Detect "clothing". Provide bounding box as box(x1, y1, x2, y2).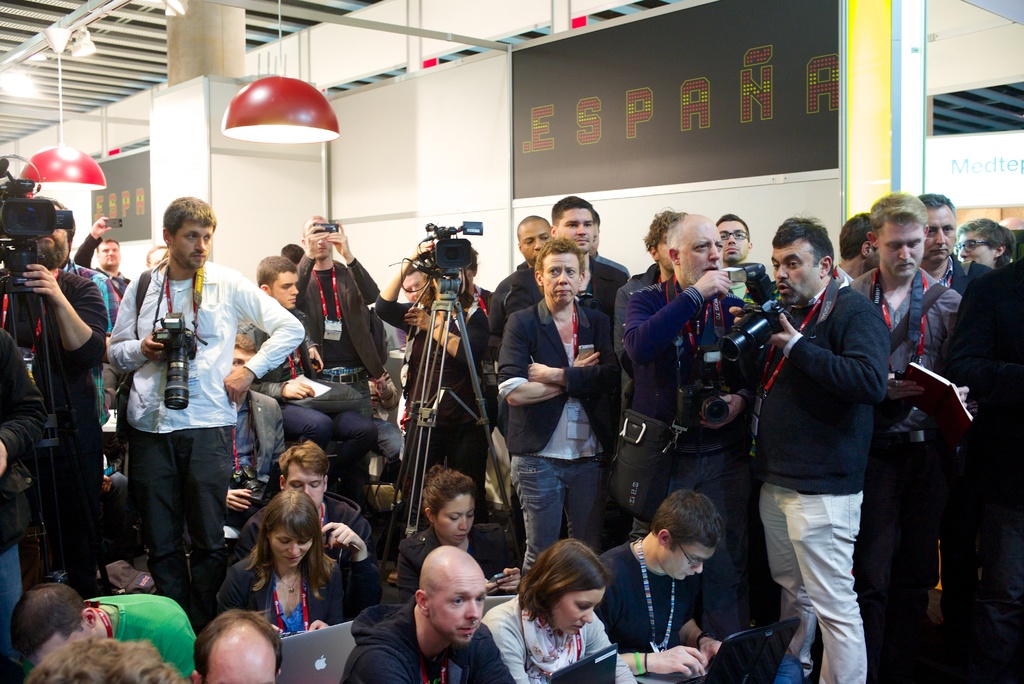
box(397, 520, 514, 600).
